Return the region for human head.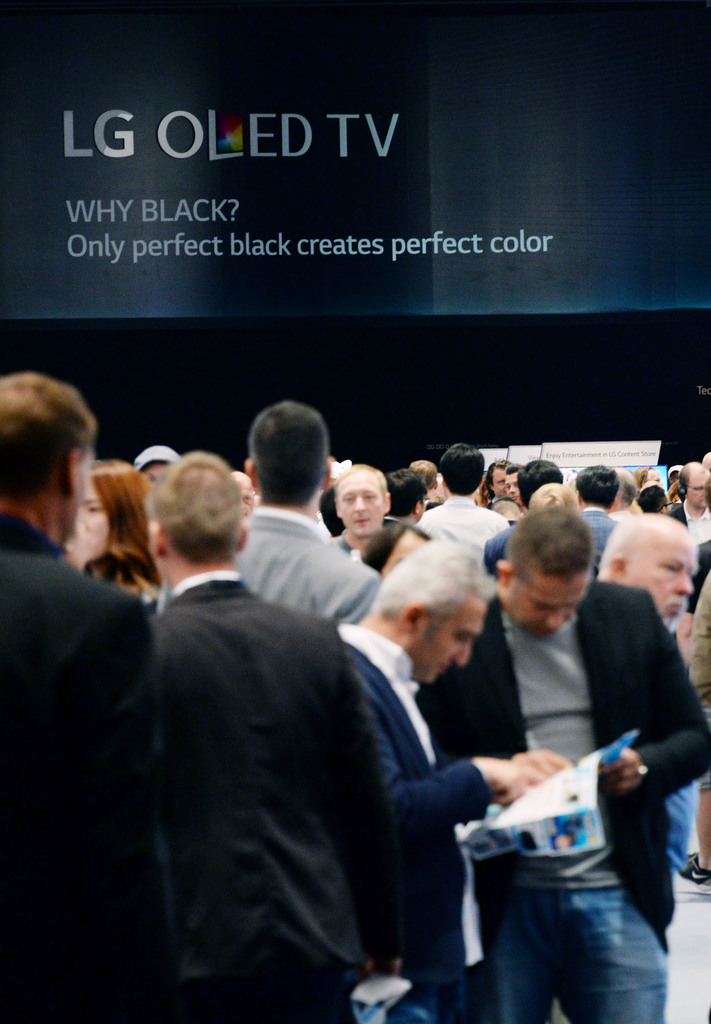
region(523, 483, 584, 516).
